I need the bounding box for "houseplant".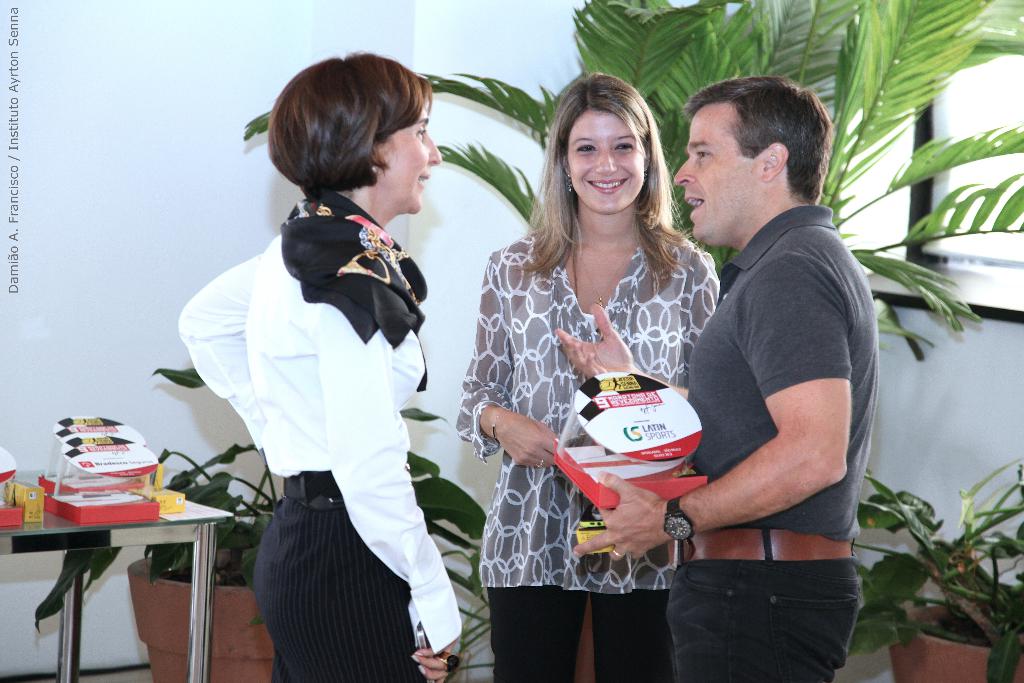
Here it is: 25, 357, 492, 682.
